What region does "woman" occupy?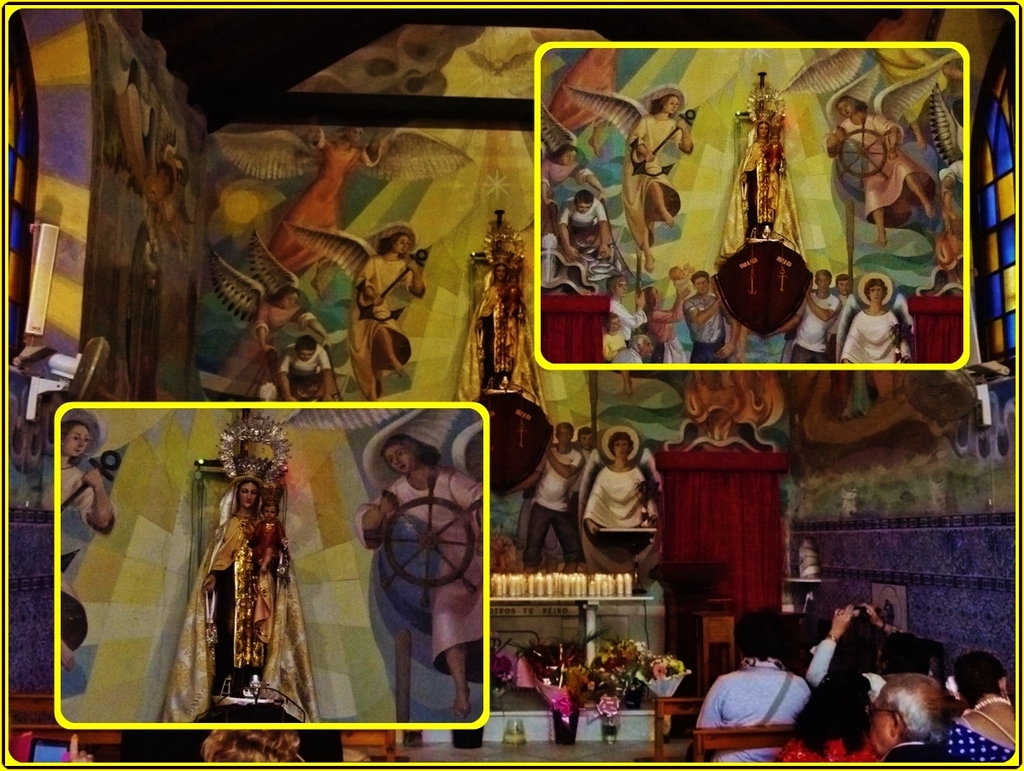
rect(781, 678, 879, 770).
